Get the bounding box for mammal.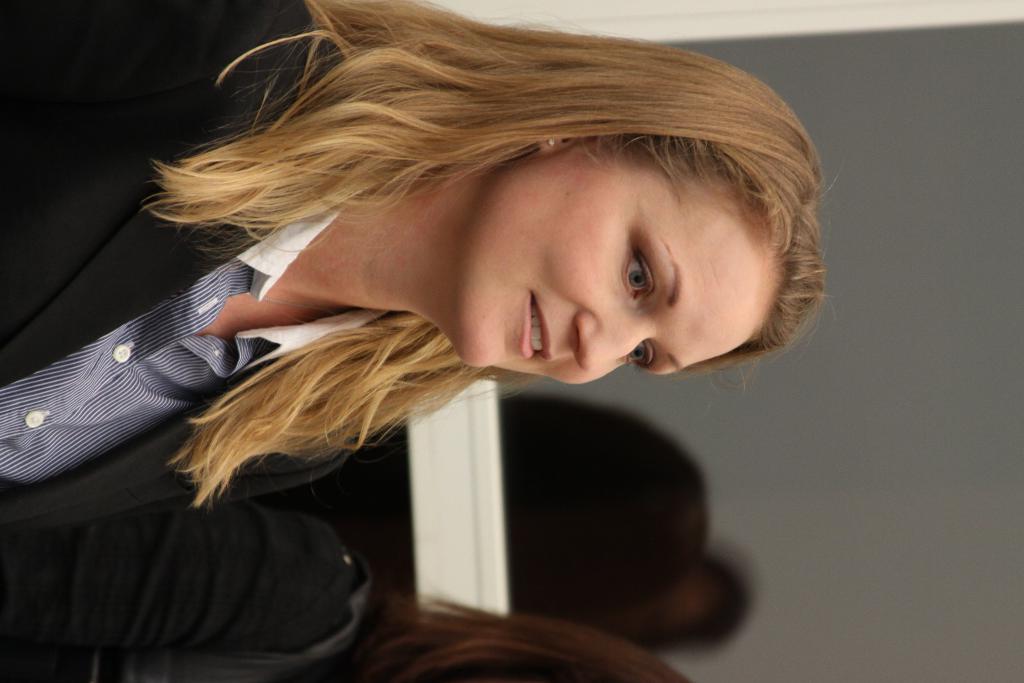
271 393 717 629.
